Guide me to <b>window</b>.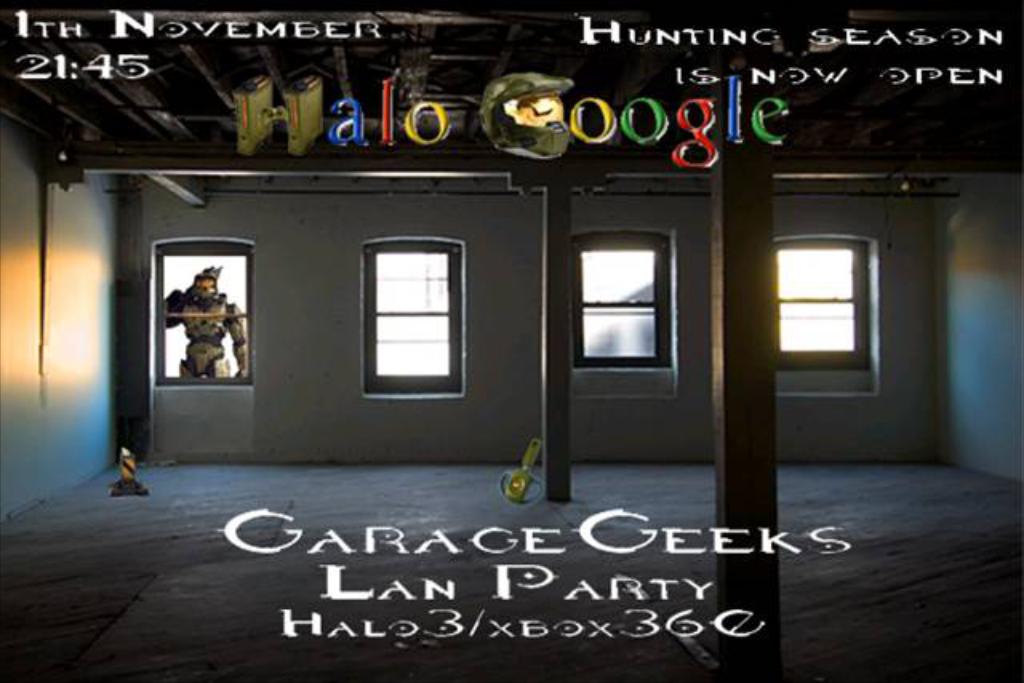
Guidance: BBox(366, 243, 462, 390).
